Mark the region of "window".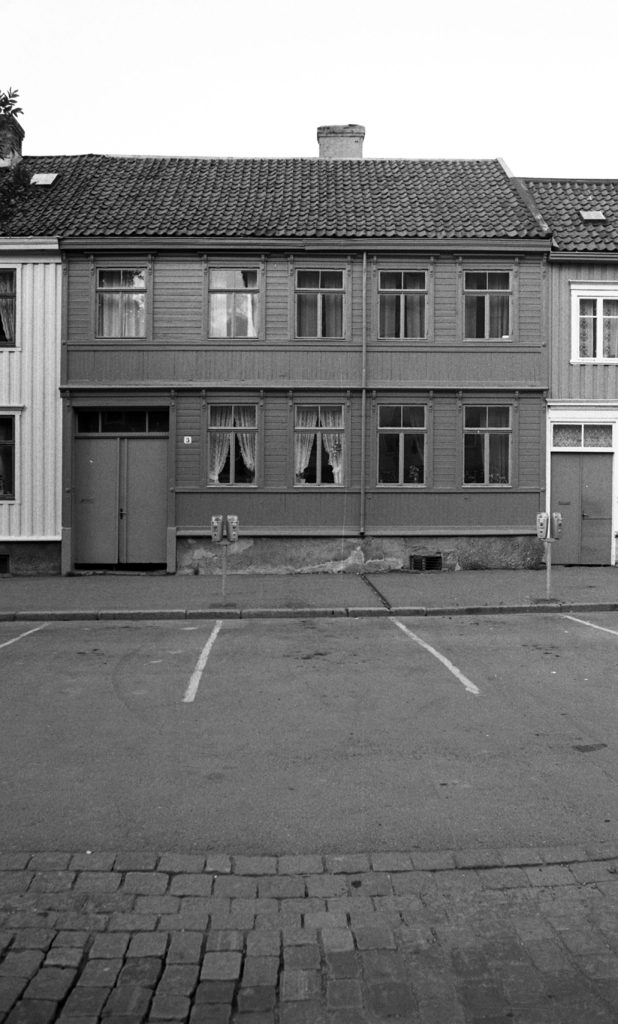
Region: <box>295,402,353,491</box>.
